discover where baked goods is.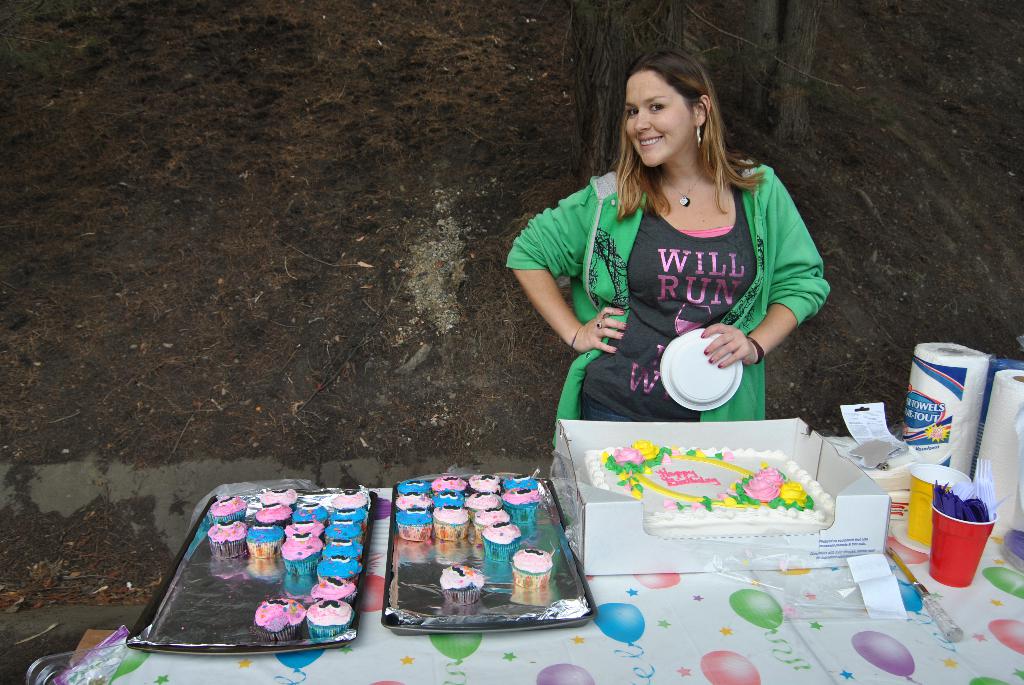
Discovered at l=210, t=520, r=248, b=558.
